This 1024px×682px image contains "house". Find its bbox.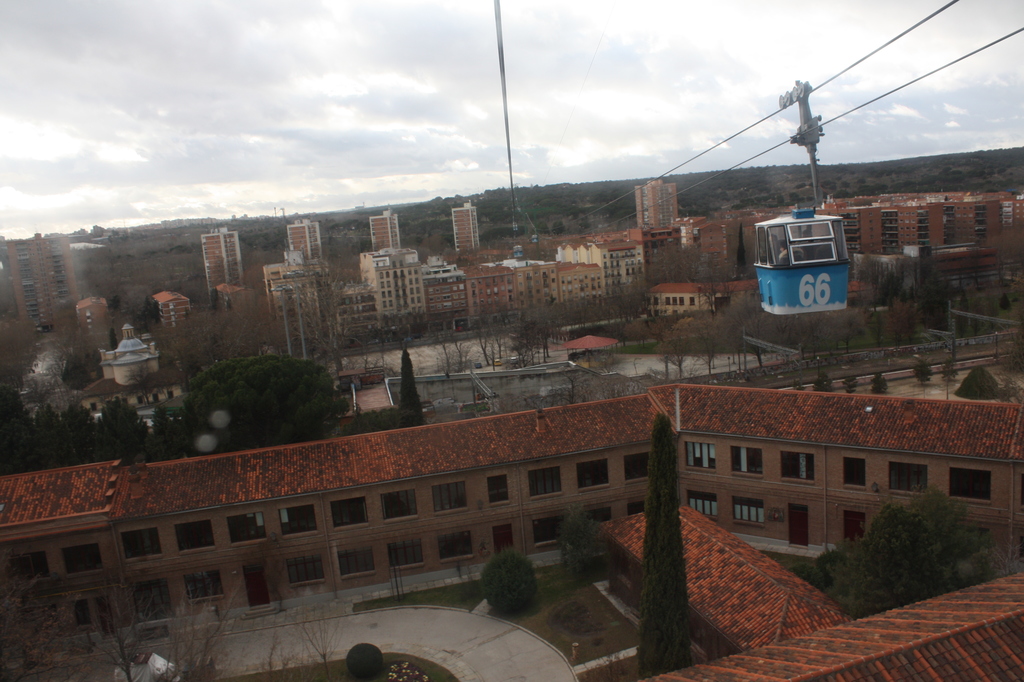
box(142, 279, 198, 371).
